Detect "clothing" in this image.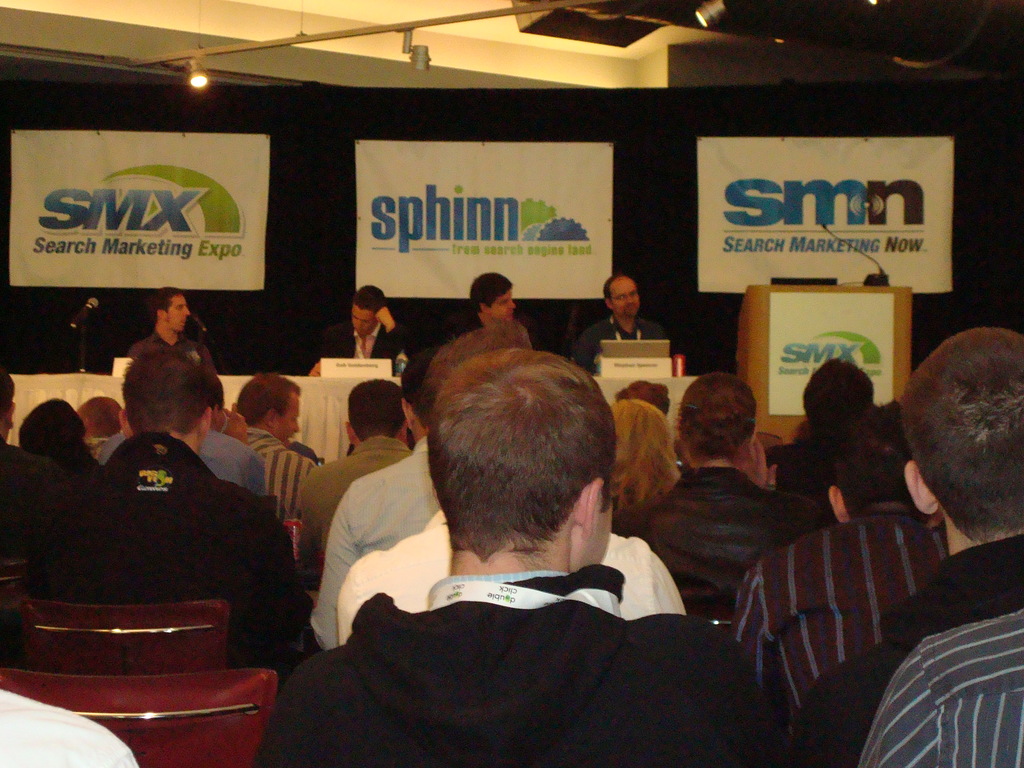
Detection: l=250, t=435, r=311, b=527.
